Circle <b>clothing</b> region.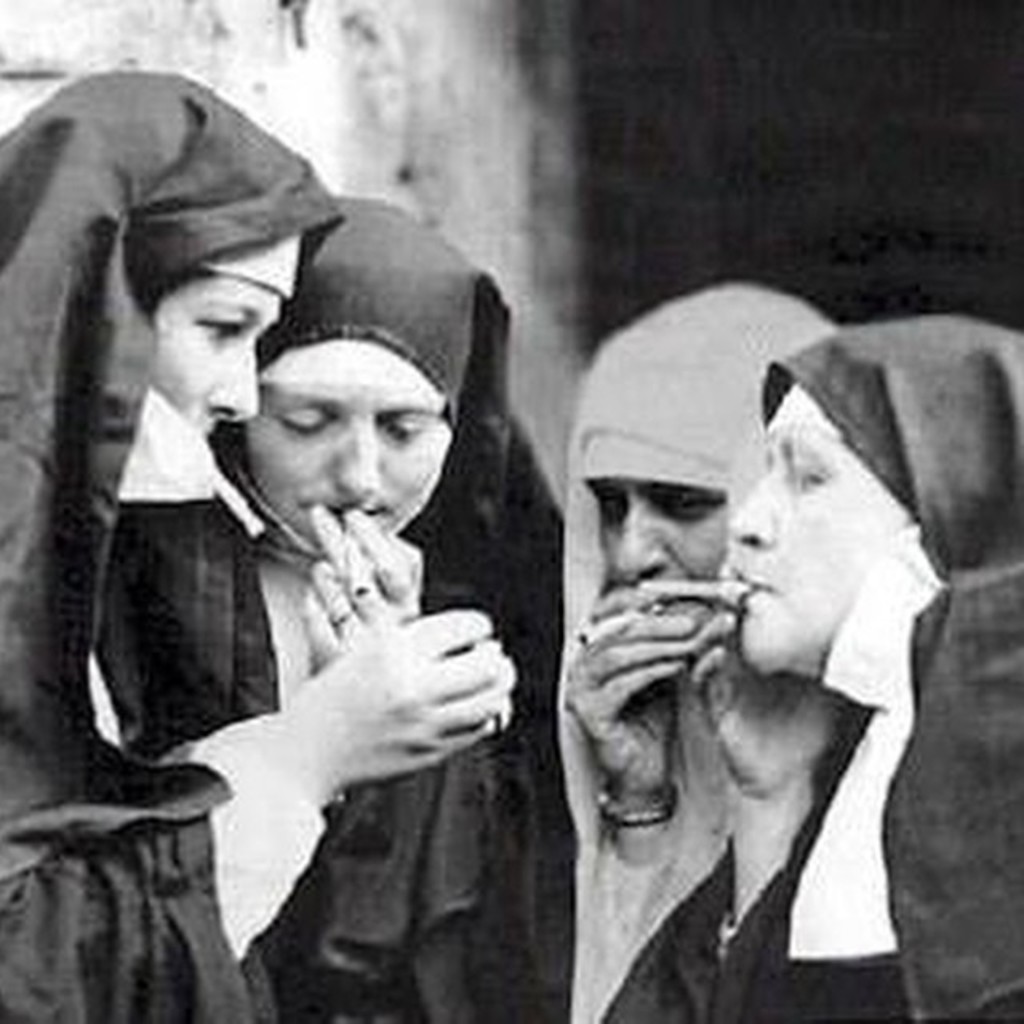
Region: Rect(224, 186, 574, 1022).
